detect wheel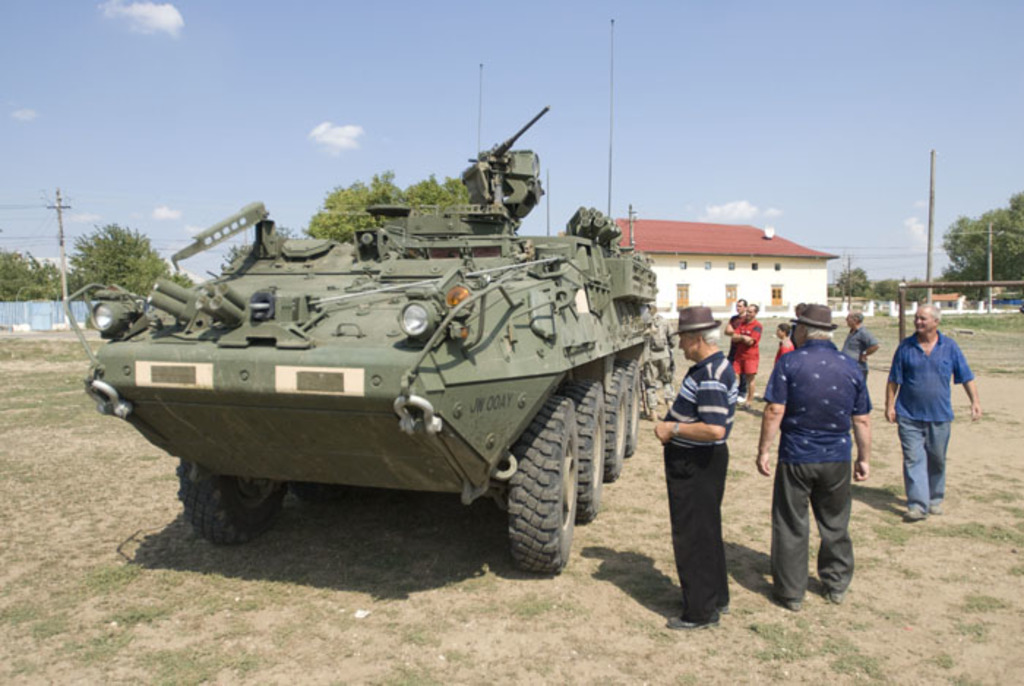
(623, 358, 639, 456)
